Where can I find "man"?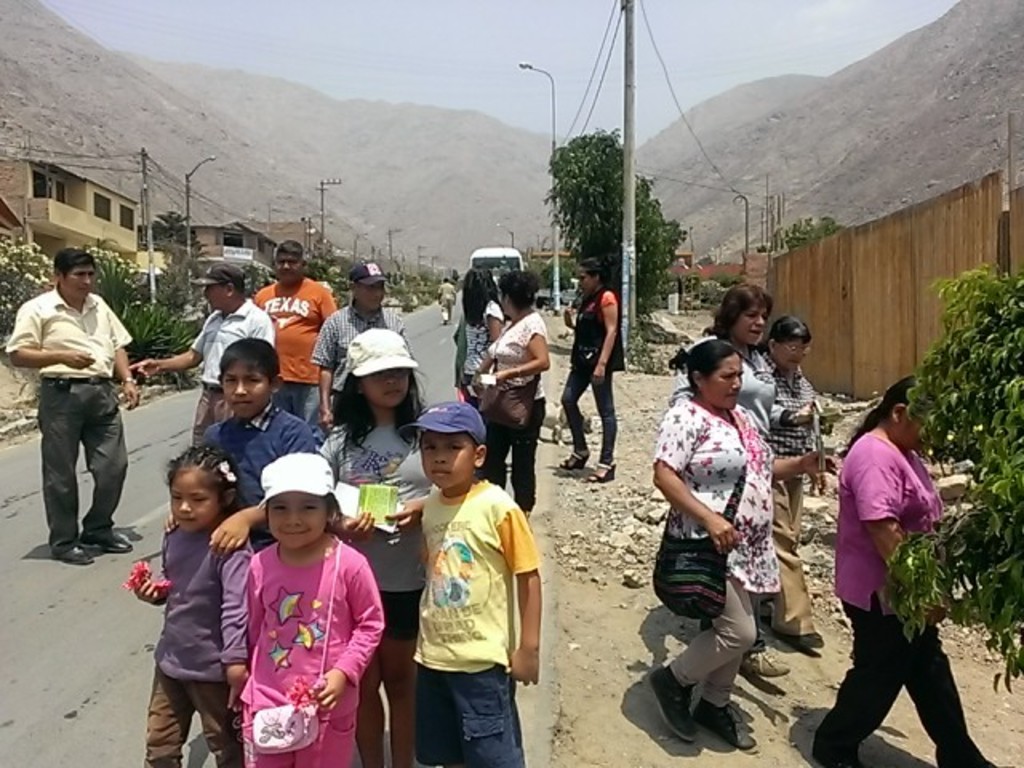
You can find it at rect(309, 256, 408, 434).
